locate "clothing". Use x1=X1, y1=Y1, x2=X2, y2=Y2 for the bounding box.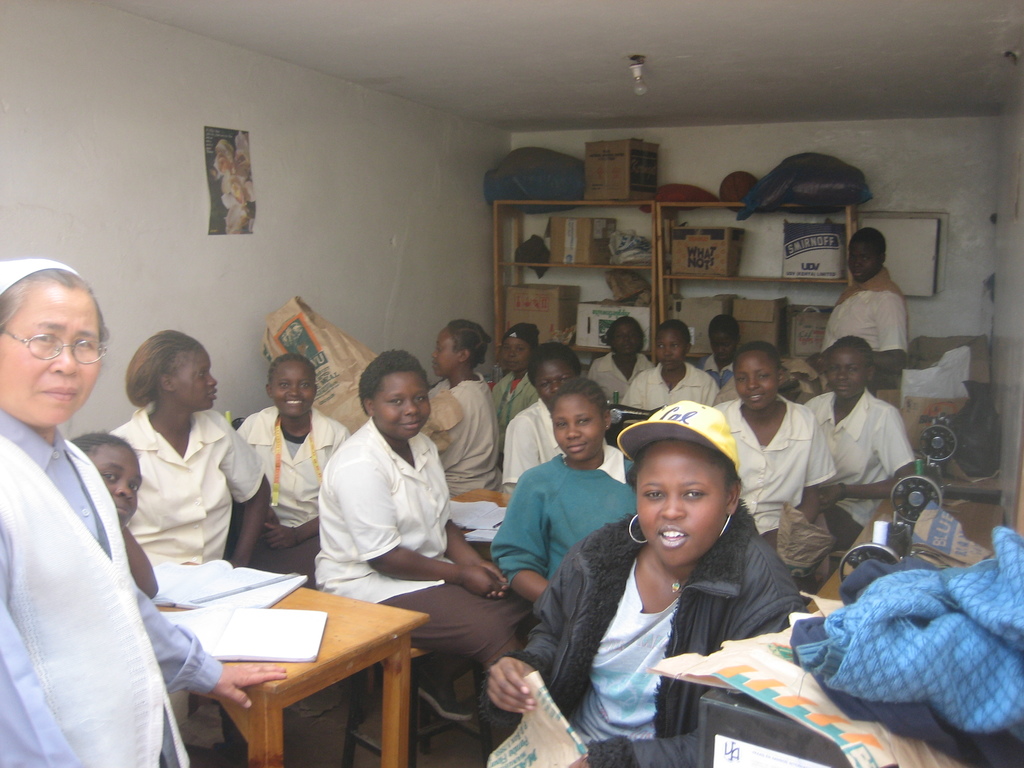
x1=422, y1=365, x2=498, y2=503.
